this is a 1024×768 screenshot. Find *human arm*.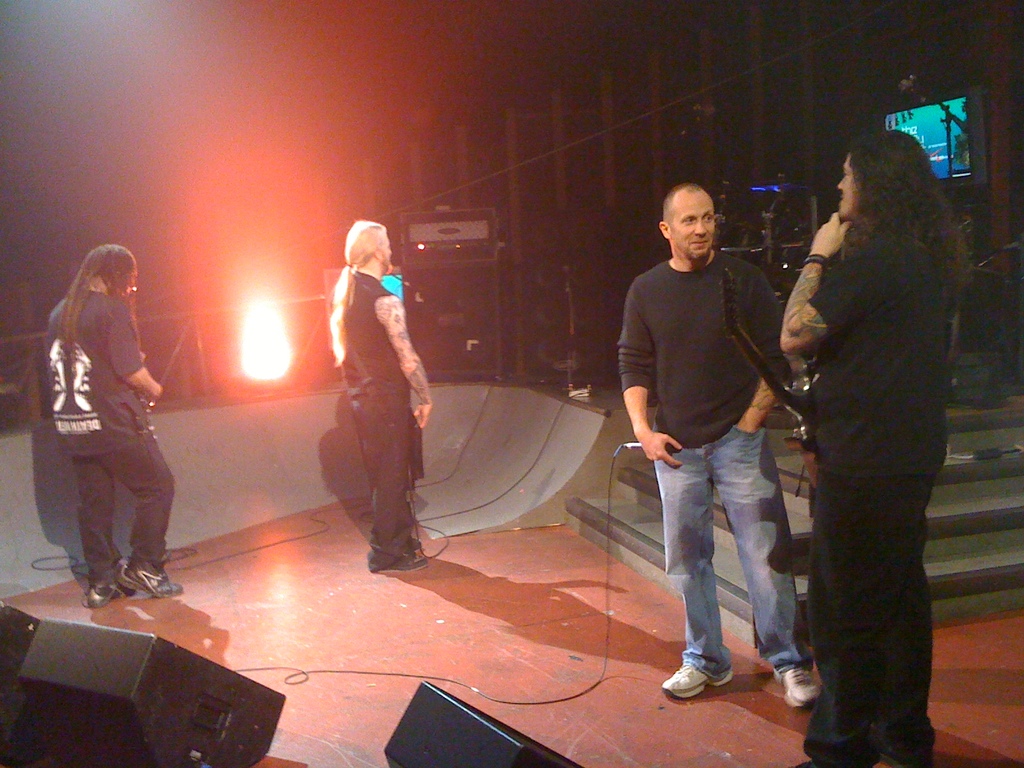
Bounding box: Rect(735, 261, 771, 434).
